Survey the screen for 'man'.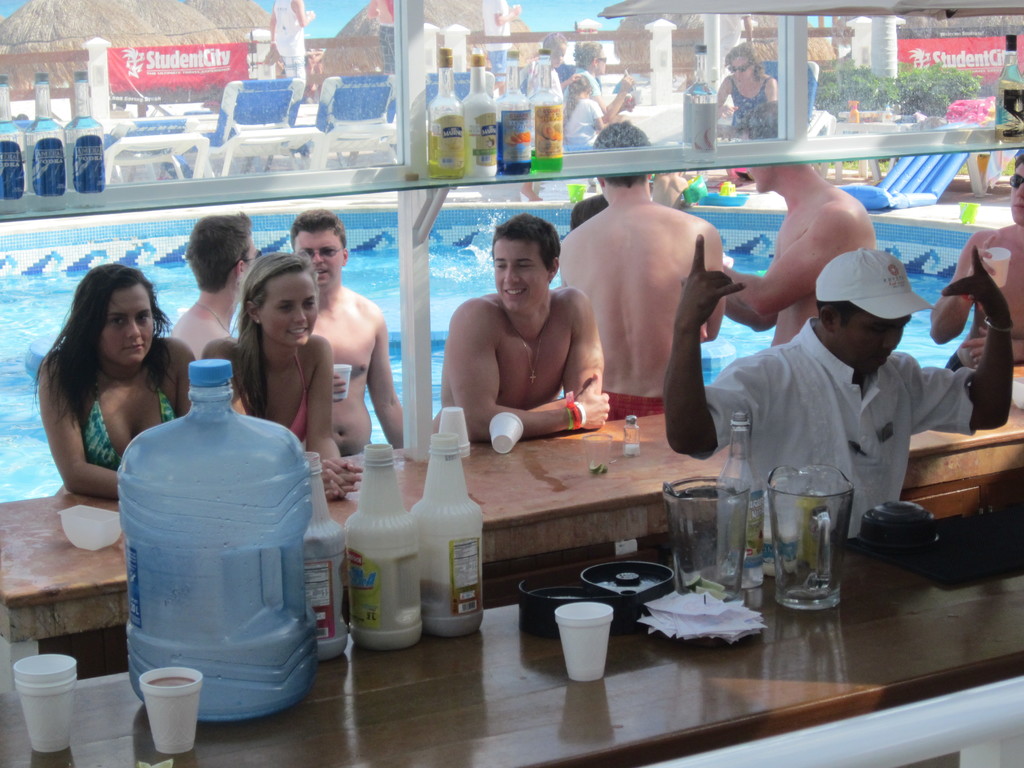
Survey found: rect(723, 124, 883, 347).
